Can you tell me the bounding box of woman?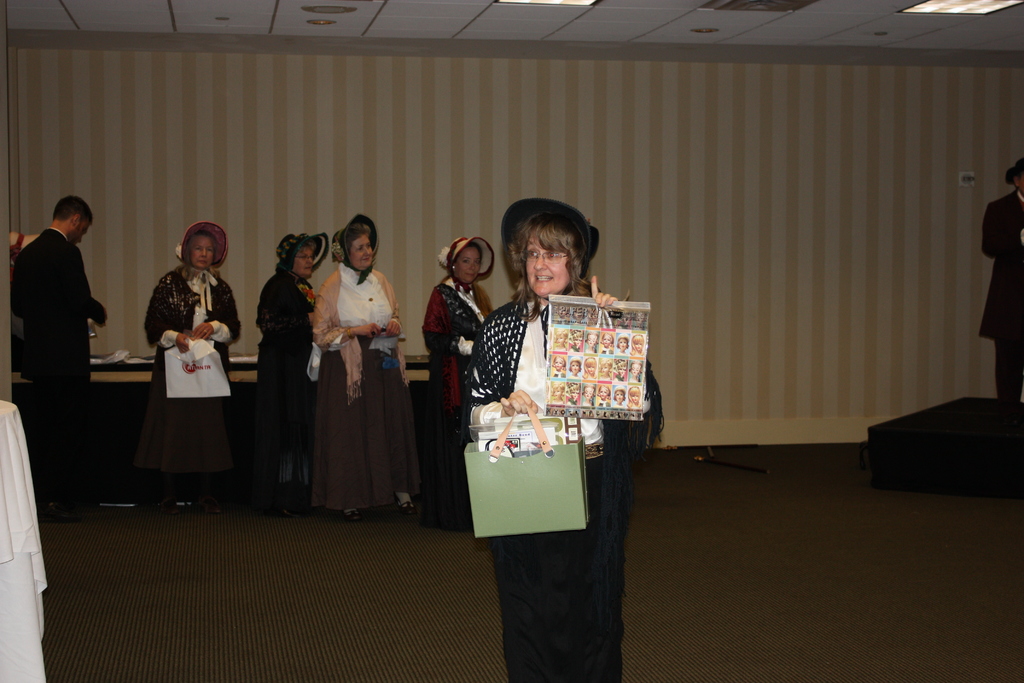
region(420, 232, 499, 530).
